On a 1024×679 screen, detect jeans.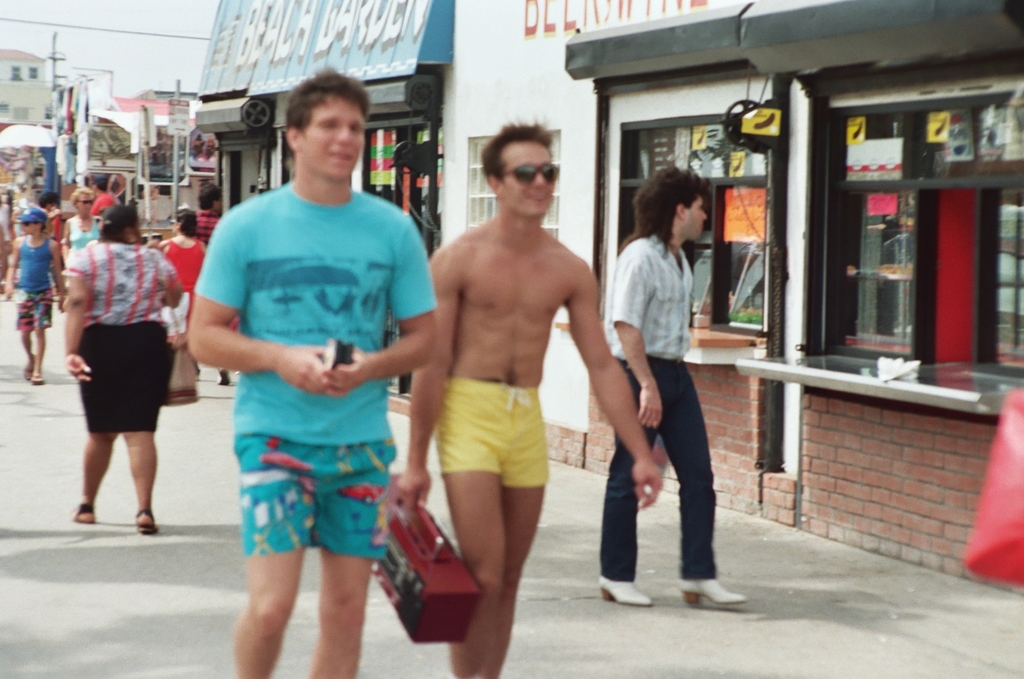
BBox(623, 423, 728, 603).
